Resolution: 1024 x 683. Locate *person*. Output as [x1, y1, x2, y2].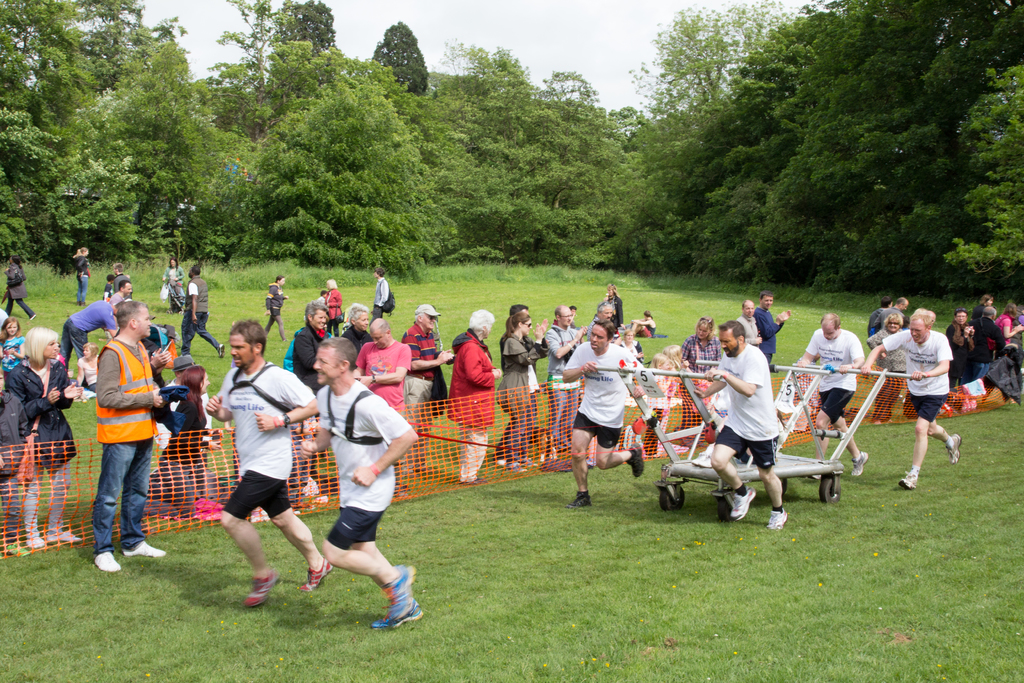
[945, 309, 977, 388].
